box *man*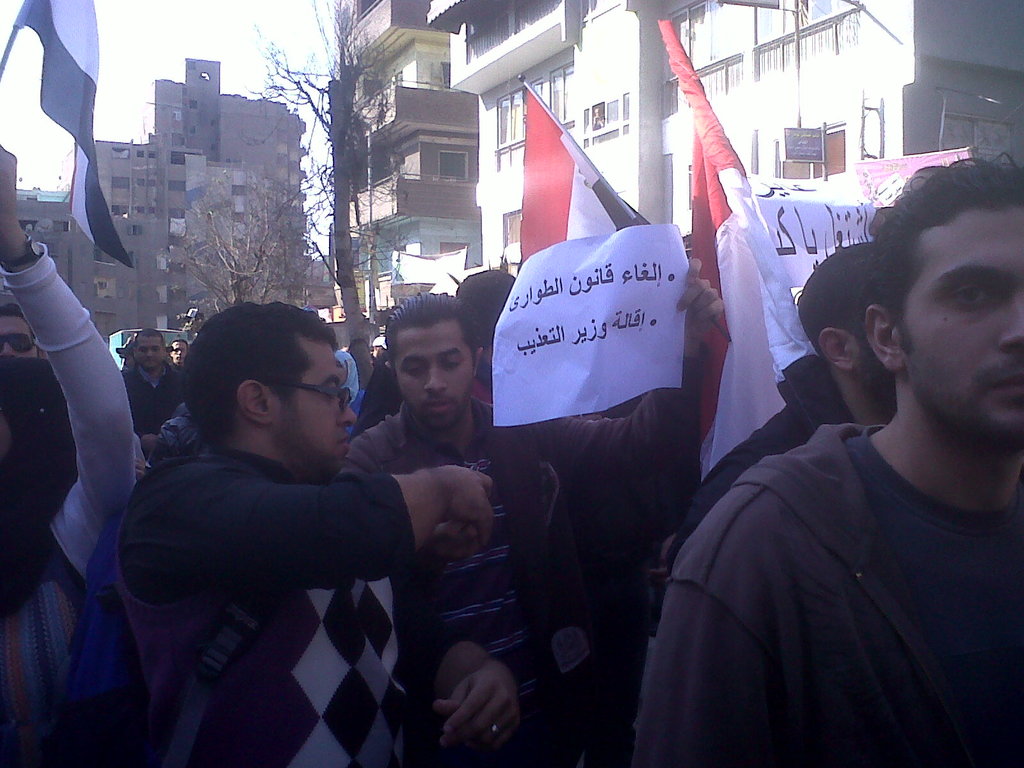
Rect(629, 146, 1023, 767)
